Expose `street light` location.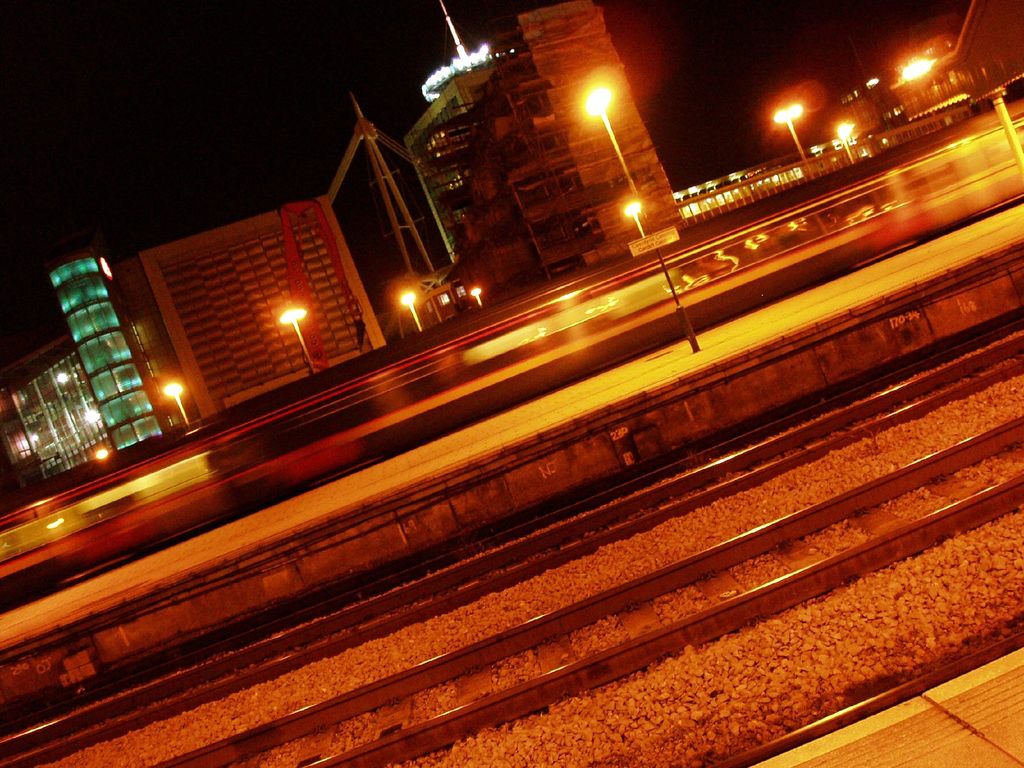
Exposed at 580 69 702 351.
